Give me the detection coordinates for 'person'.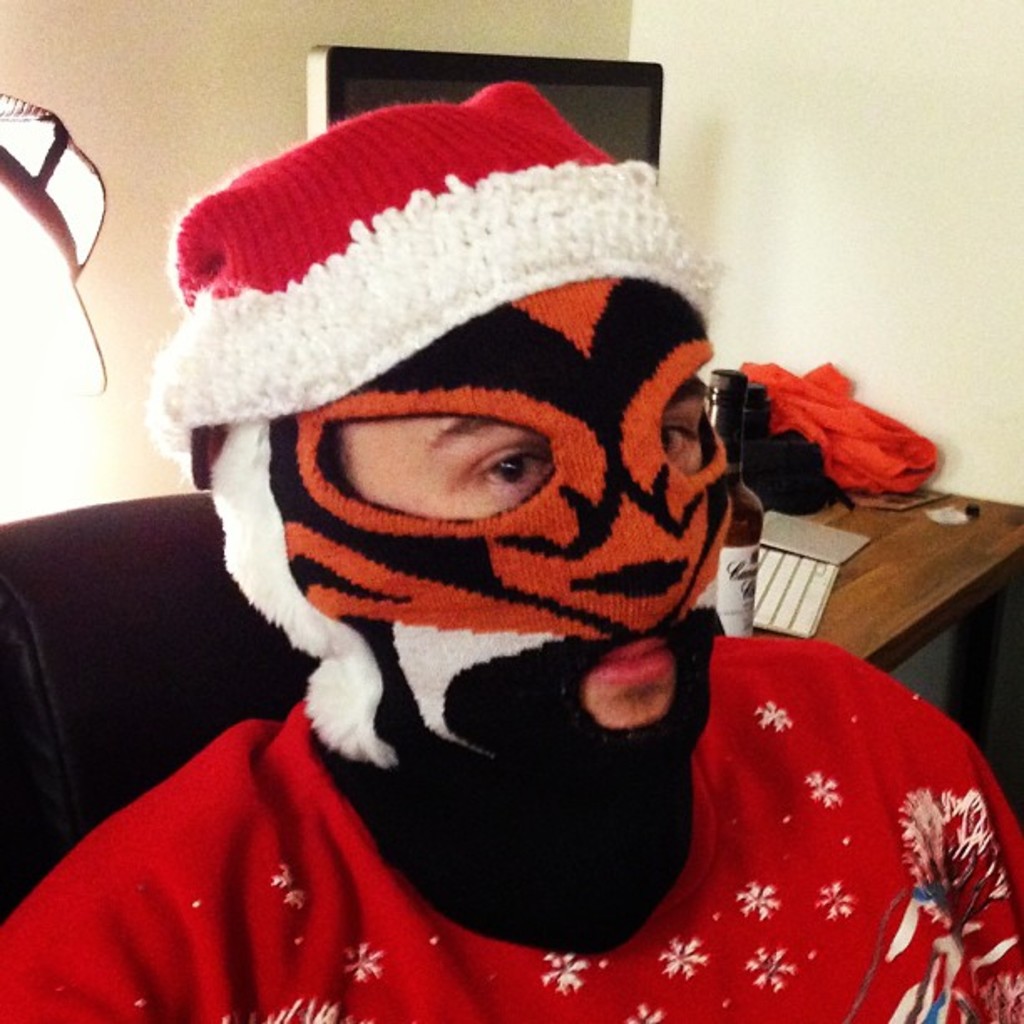
0, 79, 1022, 1022.
